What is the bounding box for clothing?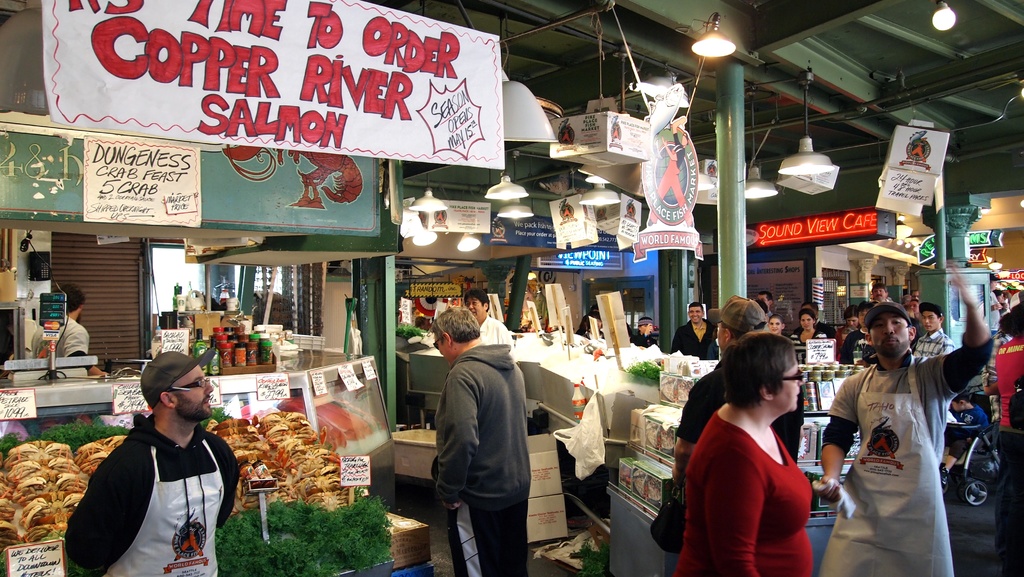
831:323:863:377.
